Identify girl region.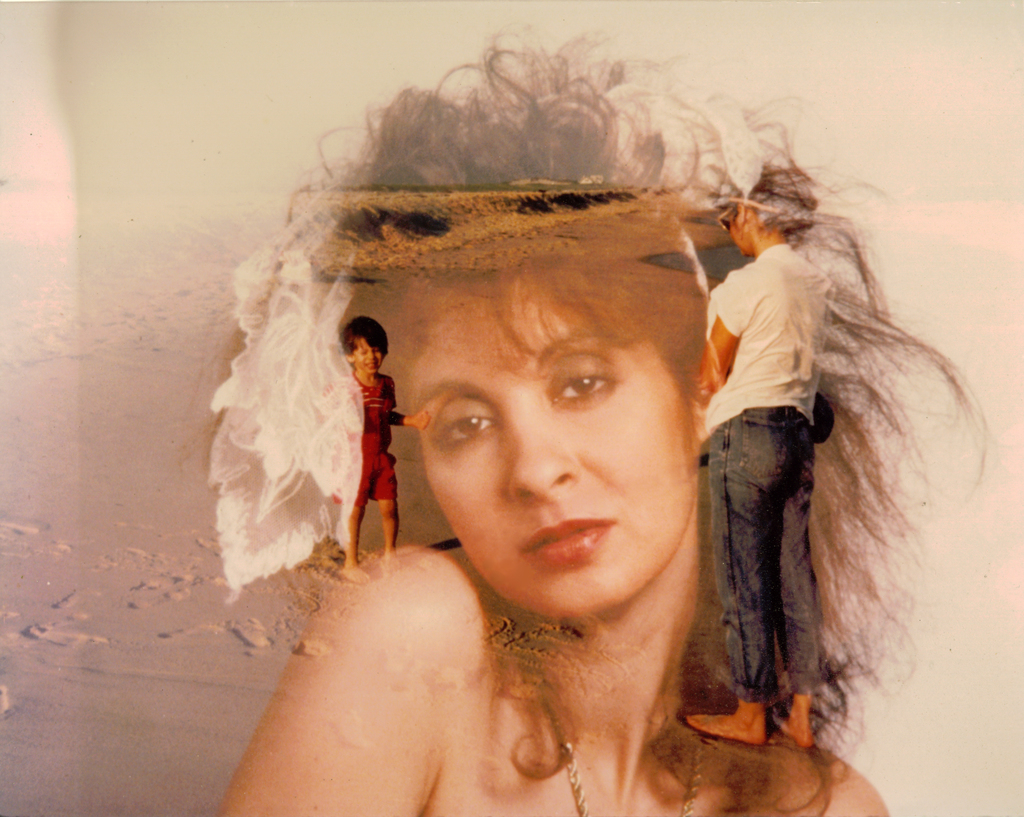
Region: 211 45 993 816.
